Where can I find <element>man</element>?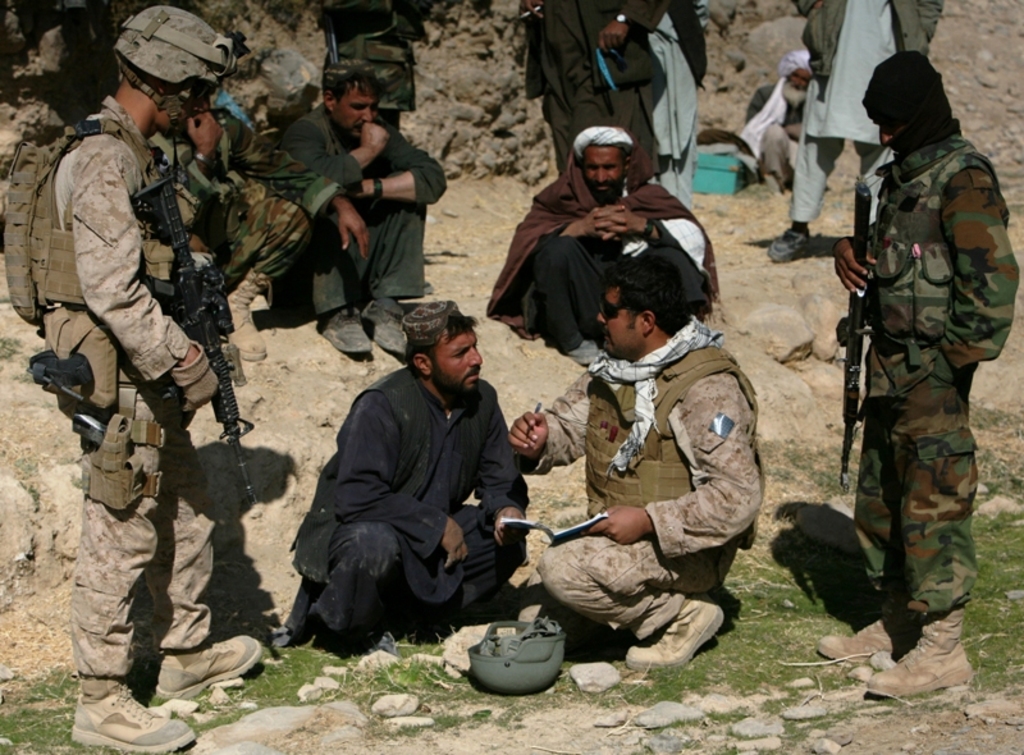
You can find it at bbox=(274, 56, 449, 360).
